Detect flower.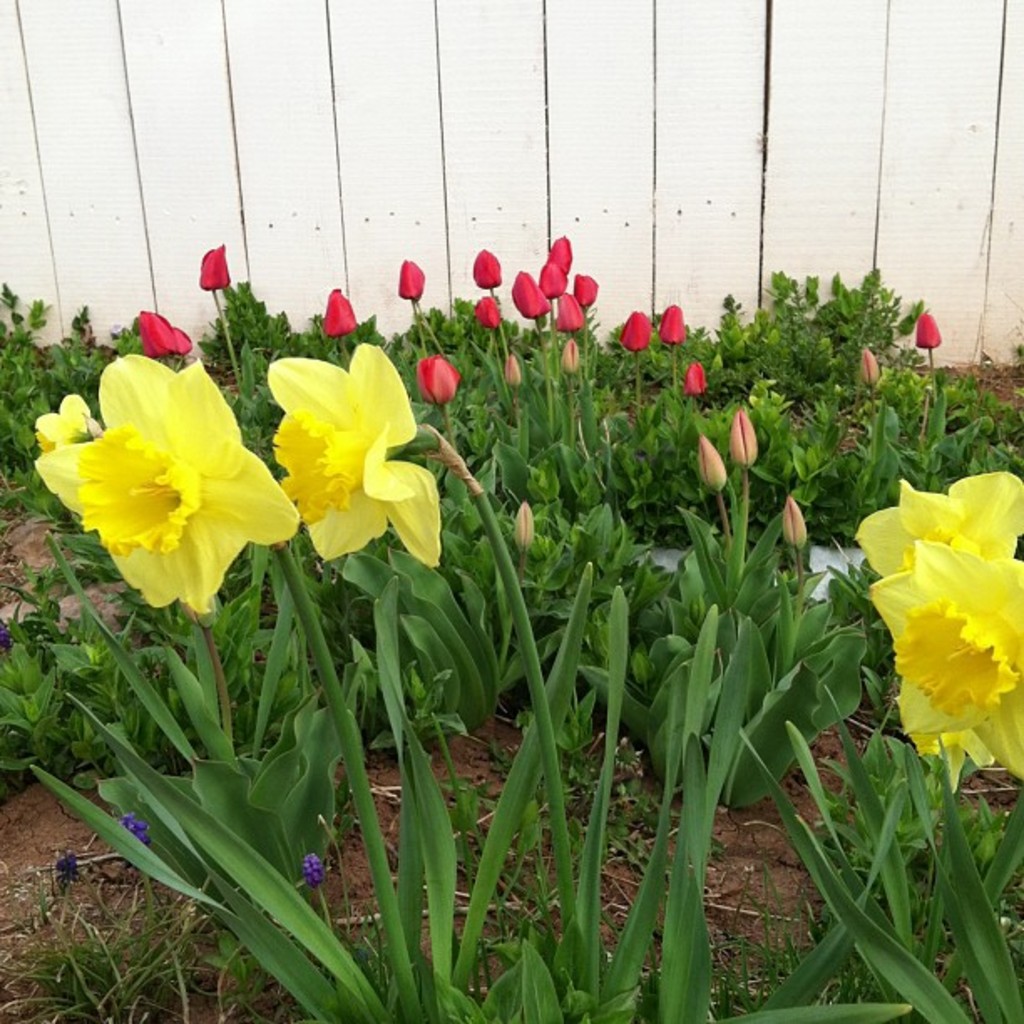
Detected at box(32, 390, 100, 453).
